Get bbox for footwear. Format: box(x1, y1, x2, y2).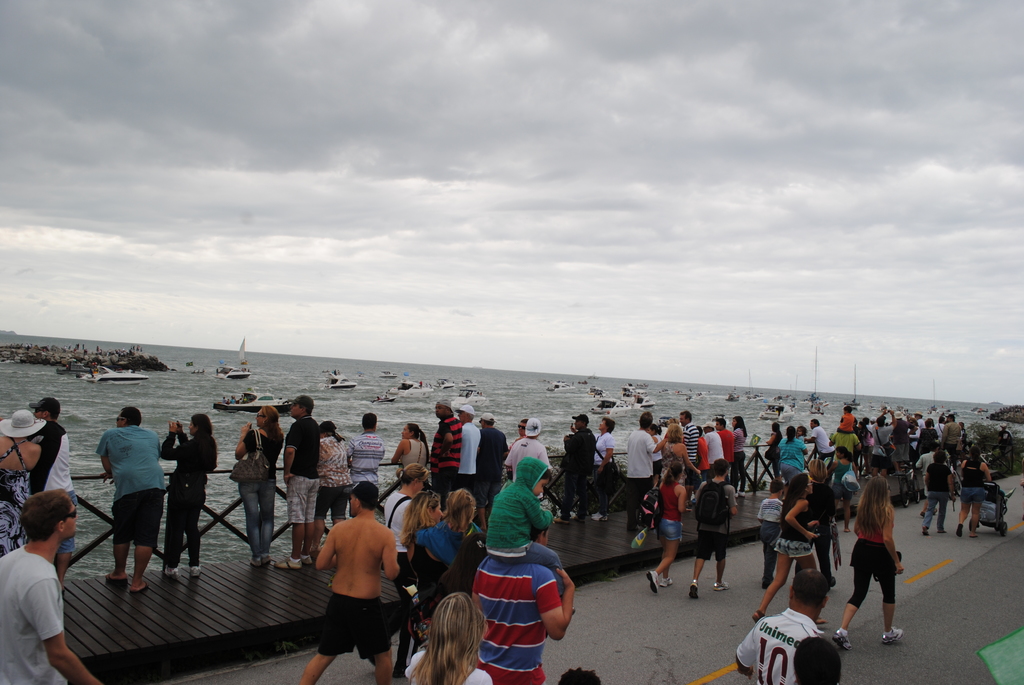
box(714, 583, 728, 592).
